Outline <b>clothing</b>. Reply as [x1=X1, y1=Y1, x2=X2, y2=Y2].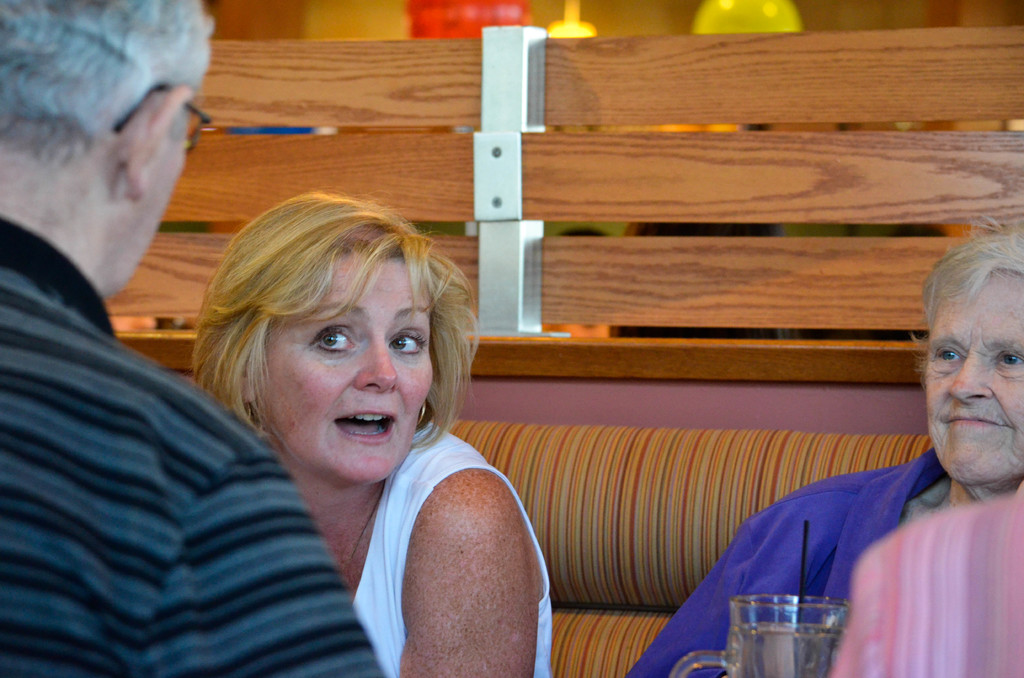
[x1=350, y1=419, x2=553, y2=677].
